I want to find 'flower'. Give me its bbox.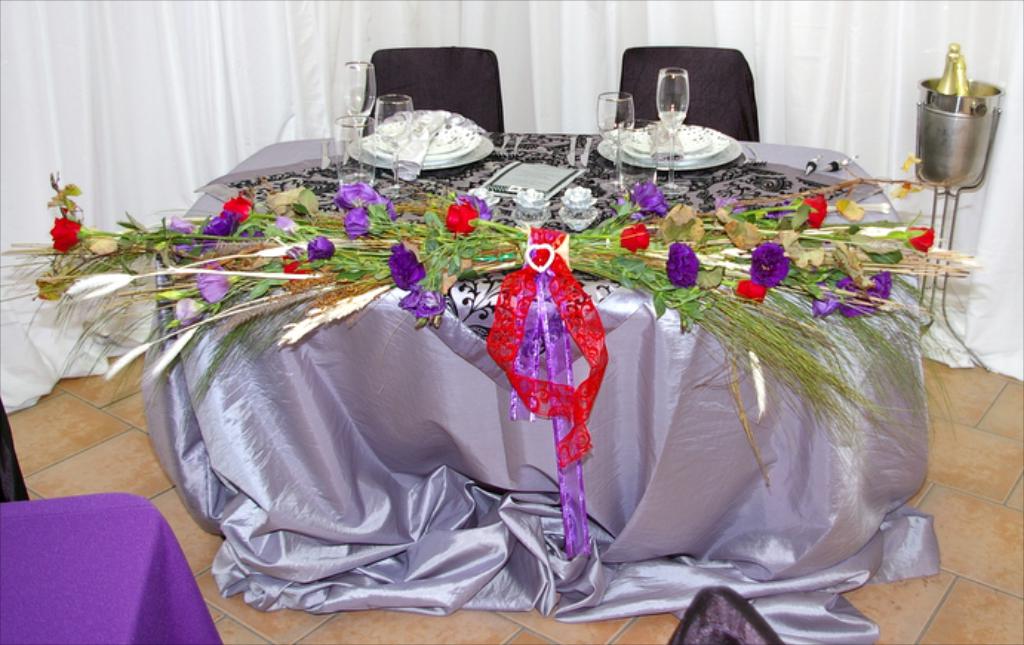
box=[803, 191, 834, 230].
